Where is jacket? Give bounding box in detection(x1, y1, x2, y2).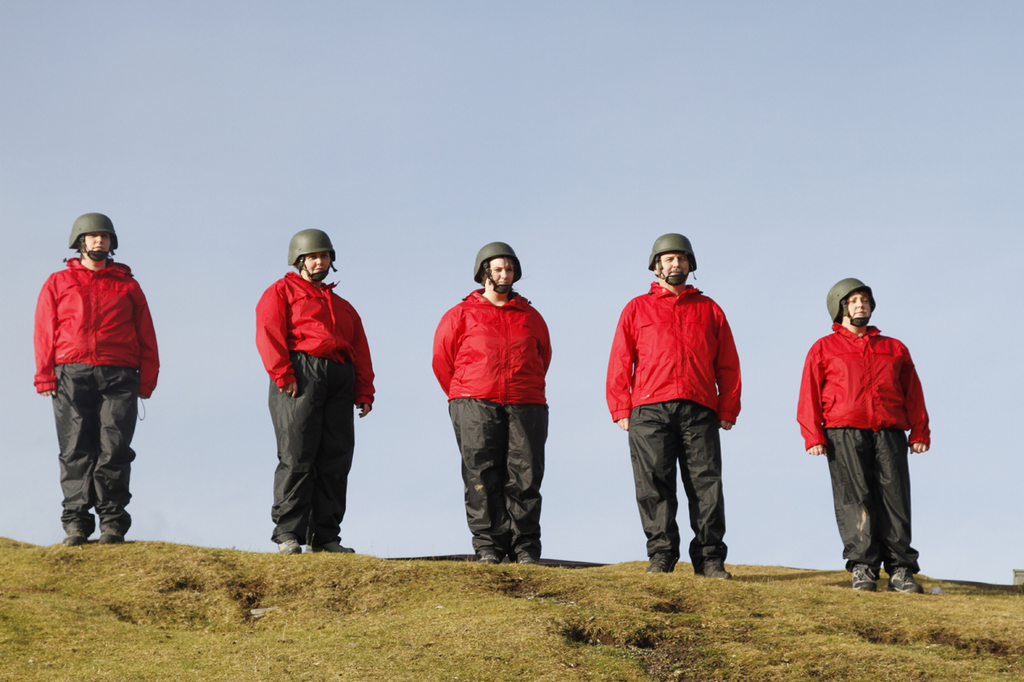
detection(433, 286, 560, 404).
